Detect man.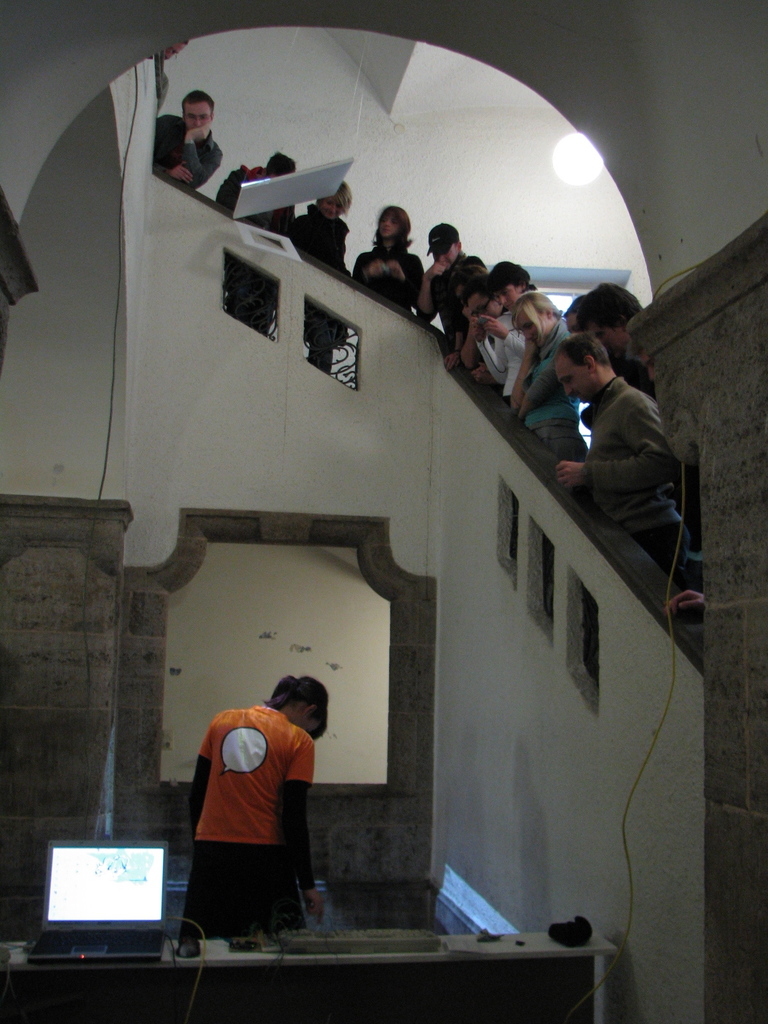
Detected at <bbox>415, 216, 484, 355</bbox>.
